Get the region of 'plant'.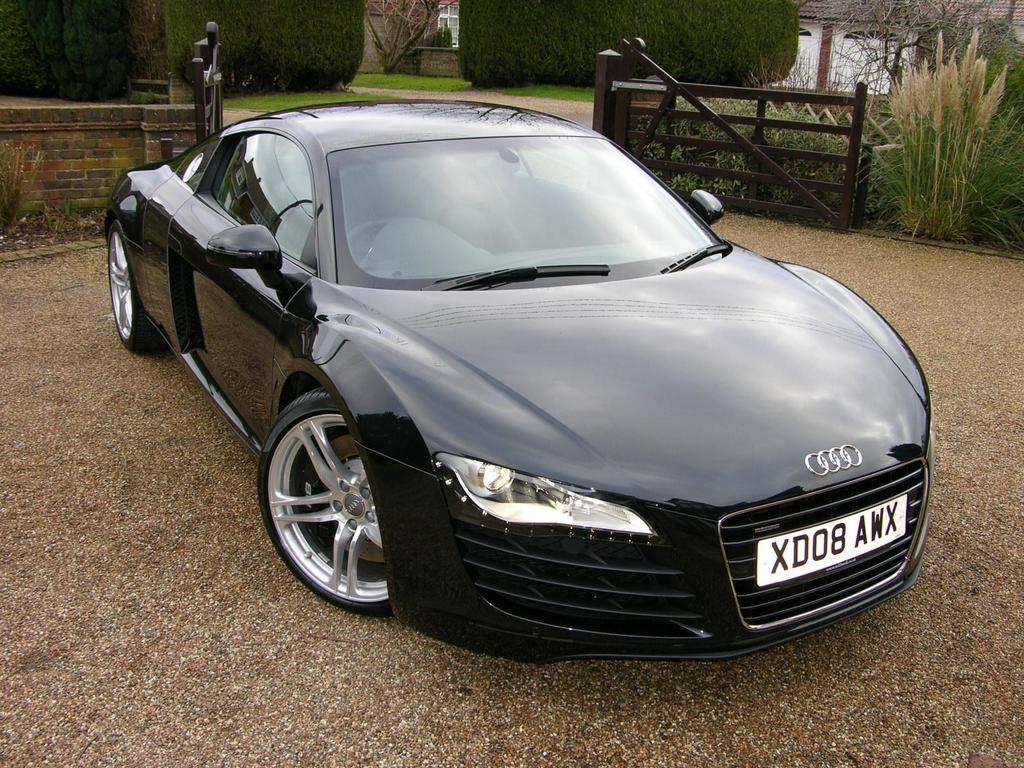
bbox(0, 0, 133, 104).
